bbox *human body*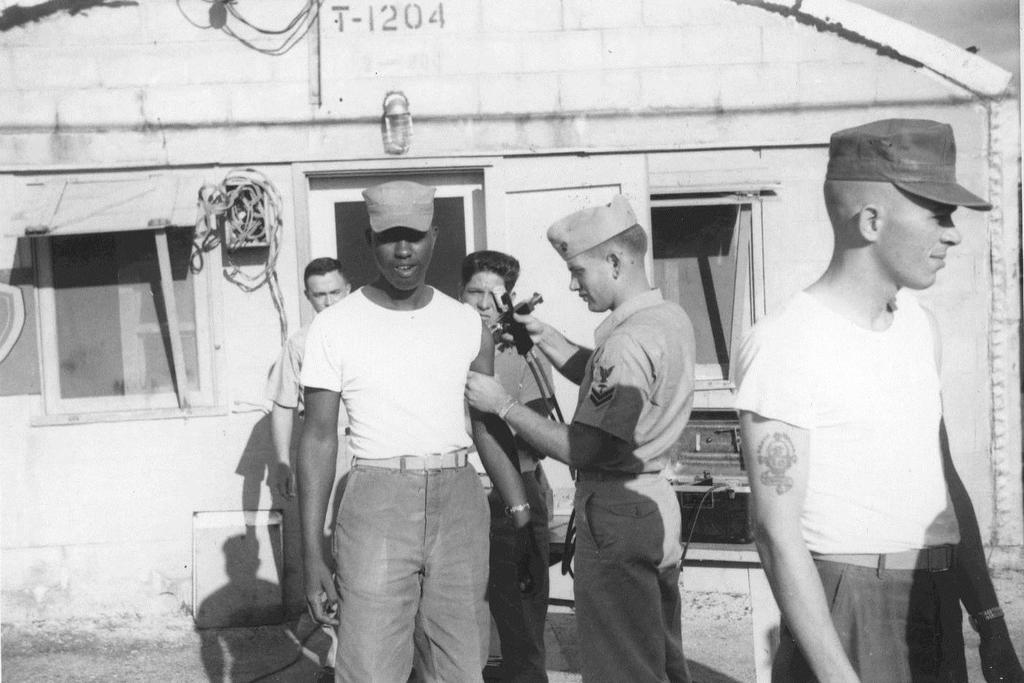
{"x1": 295, "y1": 183, "x2": 534, "y2": 682}
